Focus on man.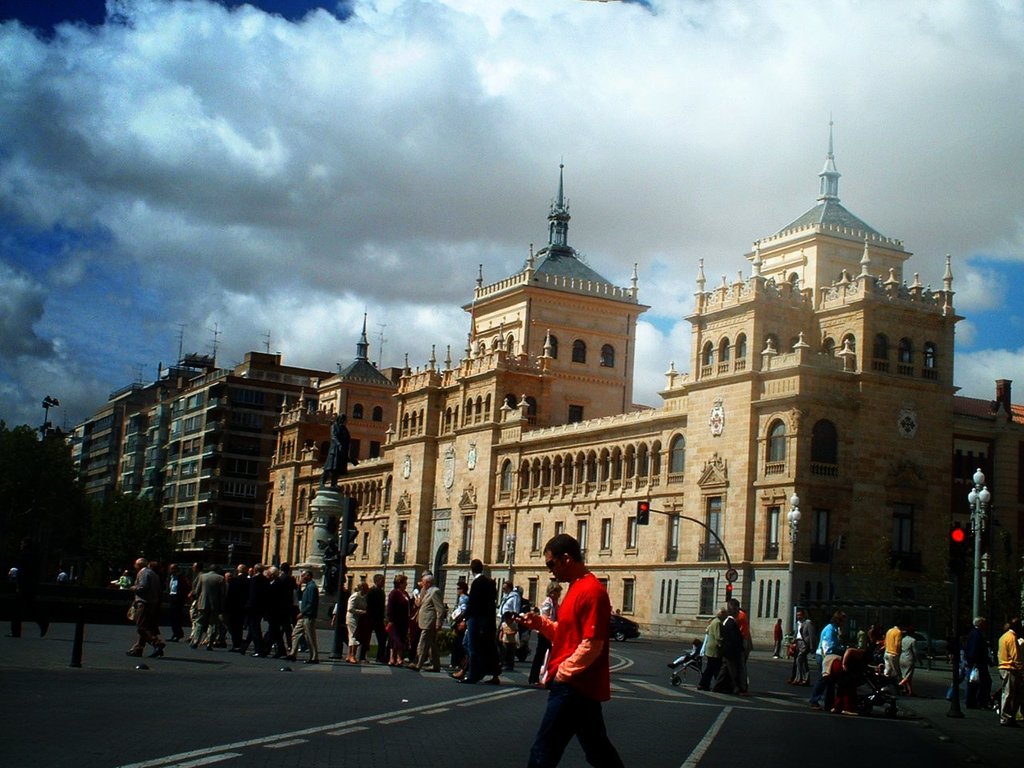
Focused at BBox(524, 537, 628, 767).
